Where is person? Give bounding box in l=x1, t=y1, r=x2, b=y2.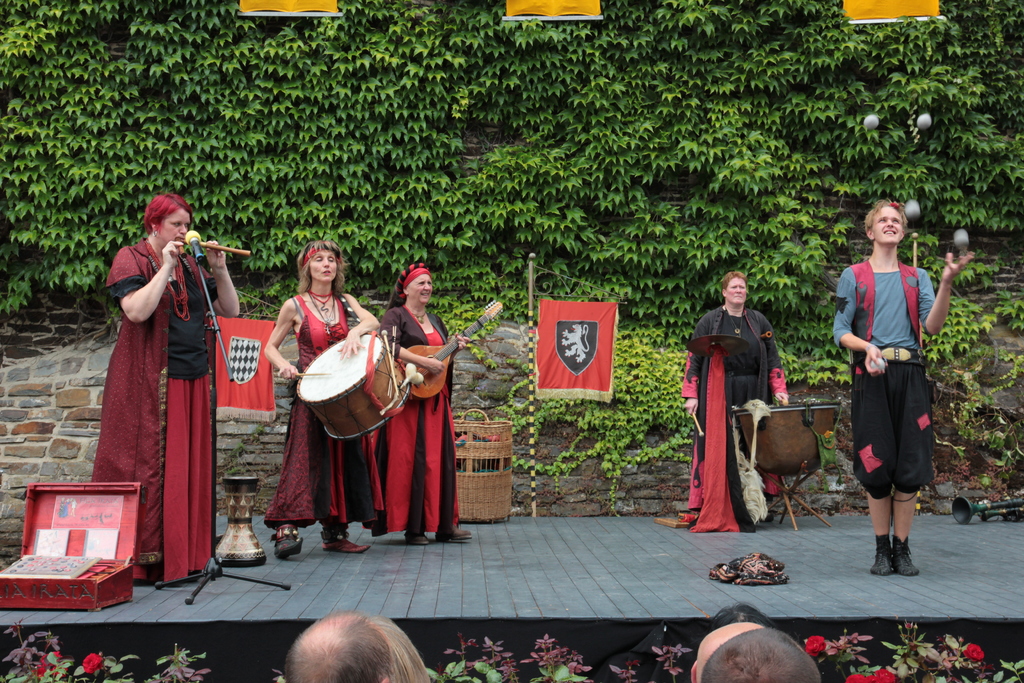
l=680, t=272, r=791, b=532.
